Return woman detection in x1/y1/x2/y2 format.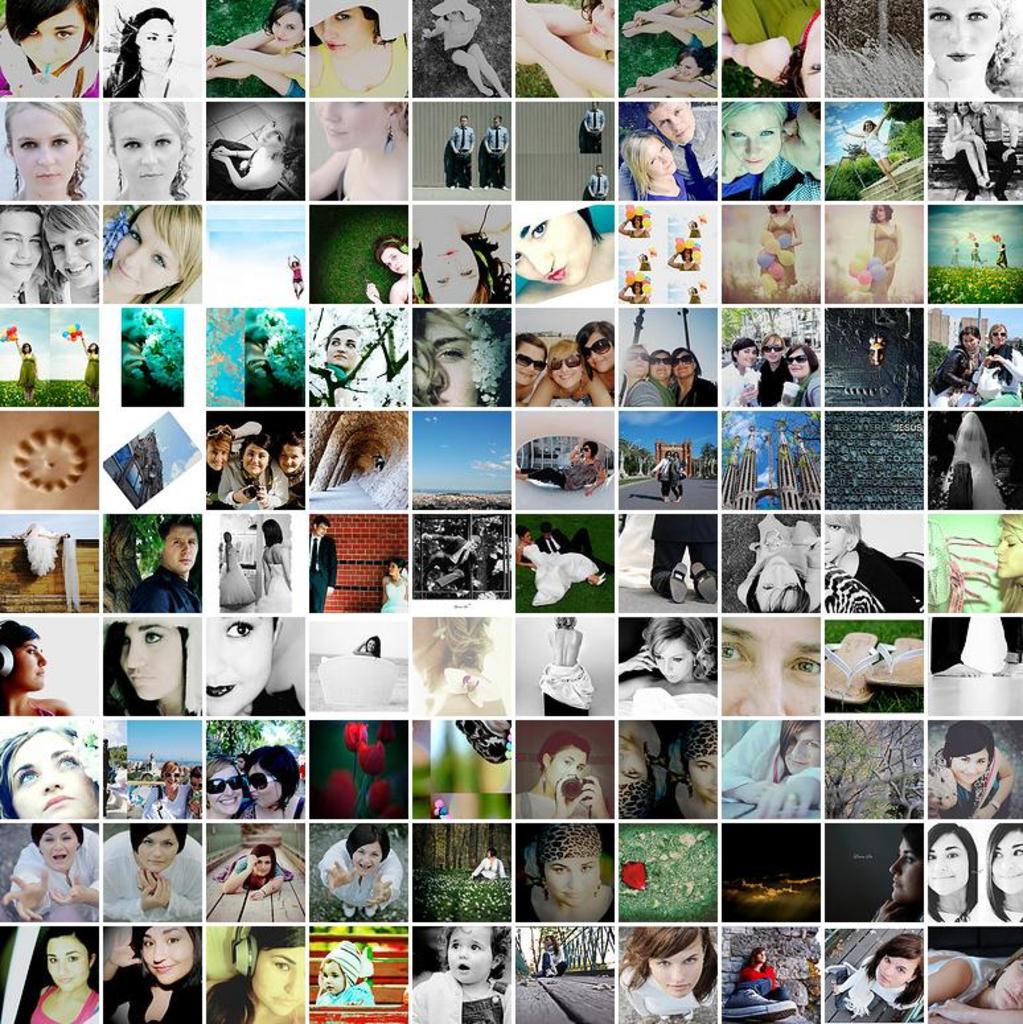
141/762/193/823.
